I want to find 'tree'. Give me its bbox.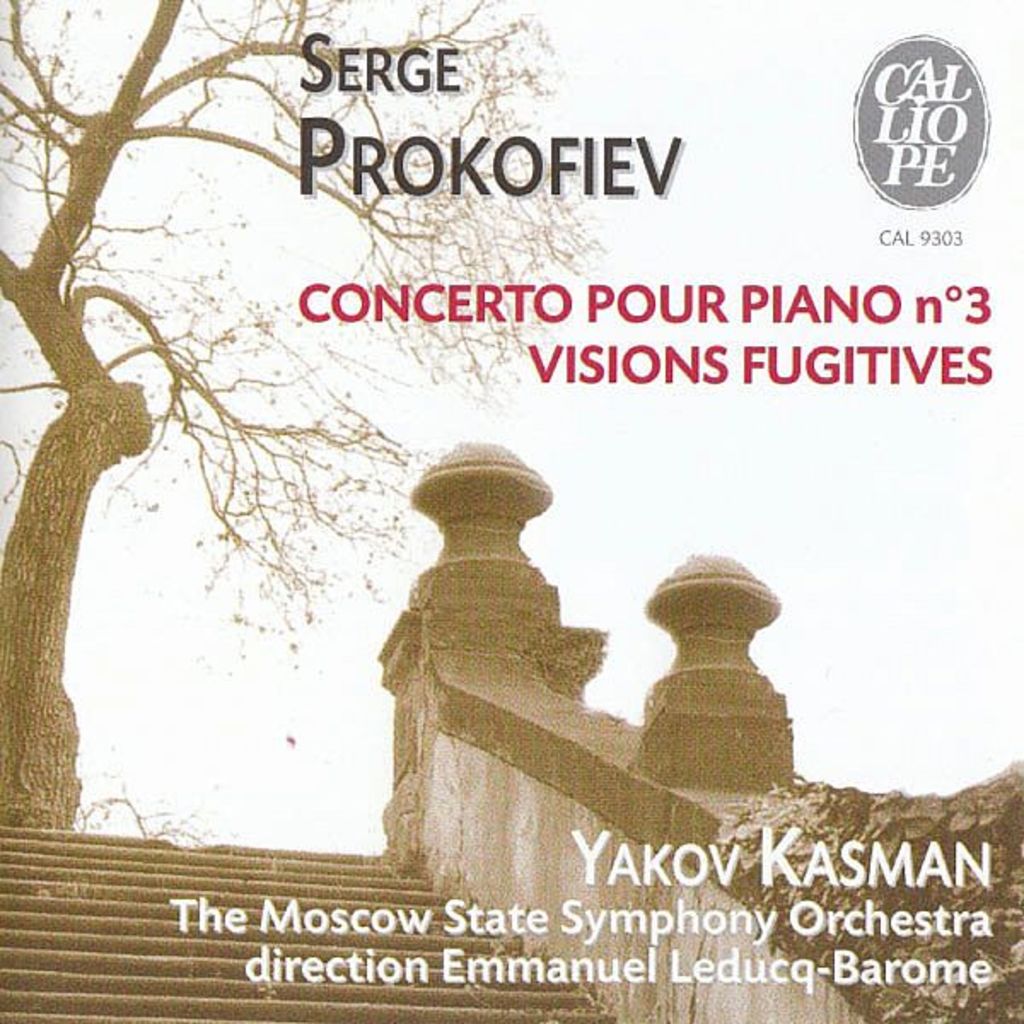
<bbox>0, 2, 604, 824</bbox>.
